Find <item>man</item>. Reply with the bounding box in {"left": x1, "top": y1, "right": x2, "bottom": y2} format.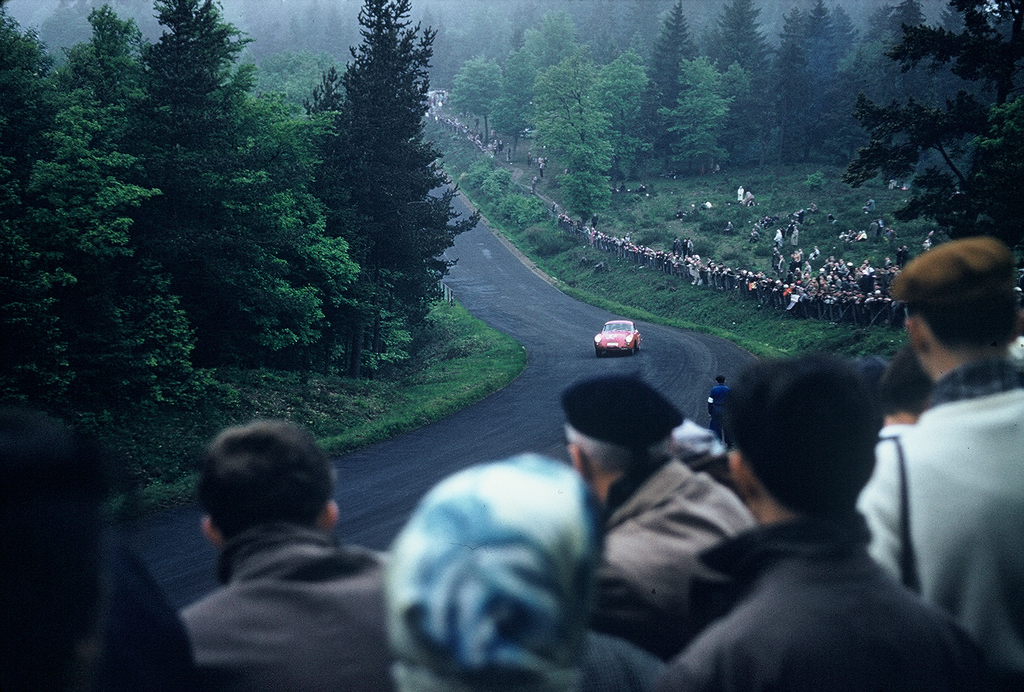
{"left": 559, "top": 371, "right": 756, "bottom": 636}.
